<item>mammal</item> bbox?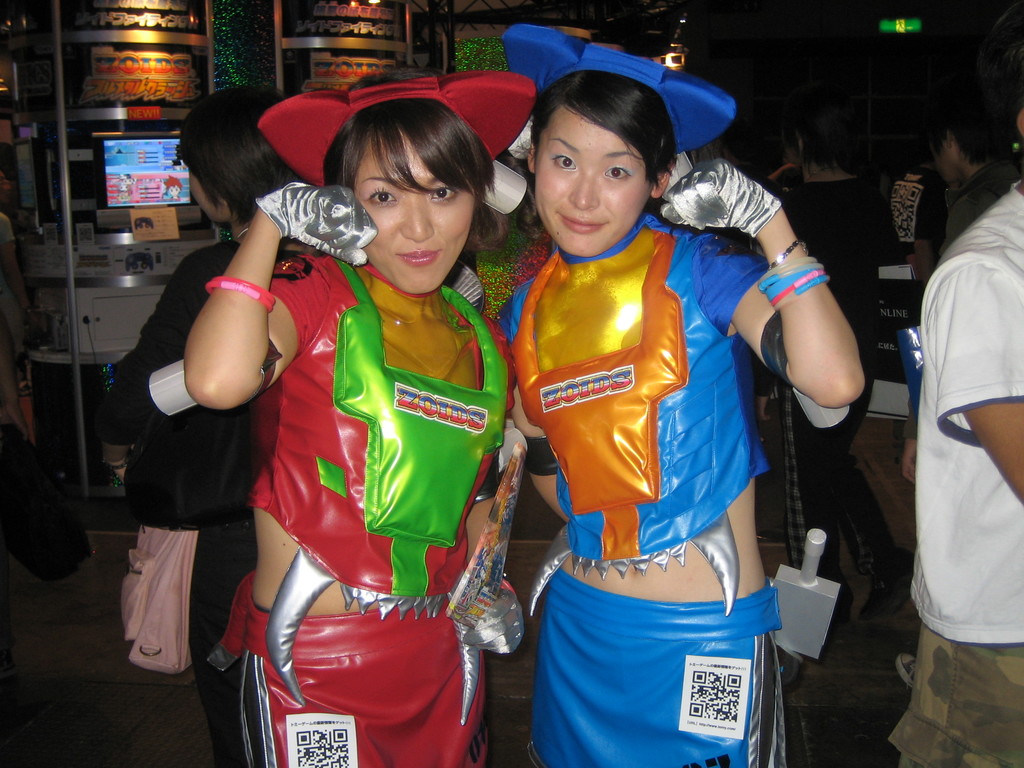
detection(472, 47, 828, 733)
